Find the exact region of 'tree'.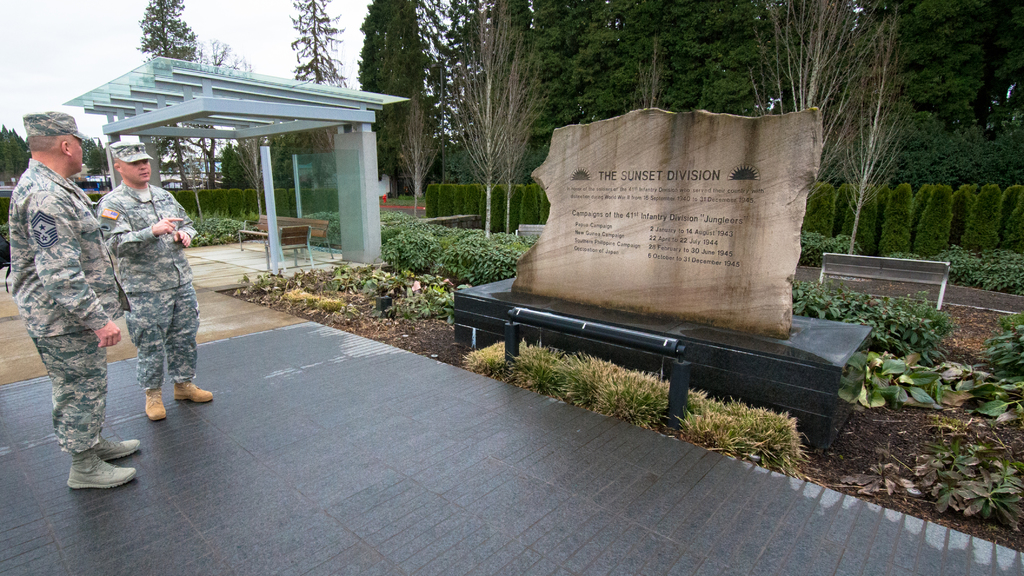
Exact region: crop(0, 122, 31, 184).
